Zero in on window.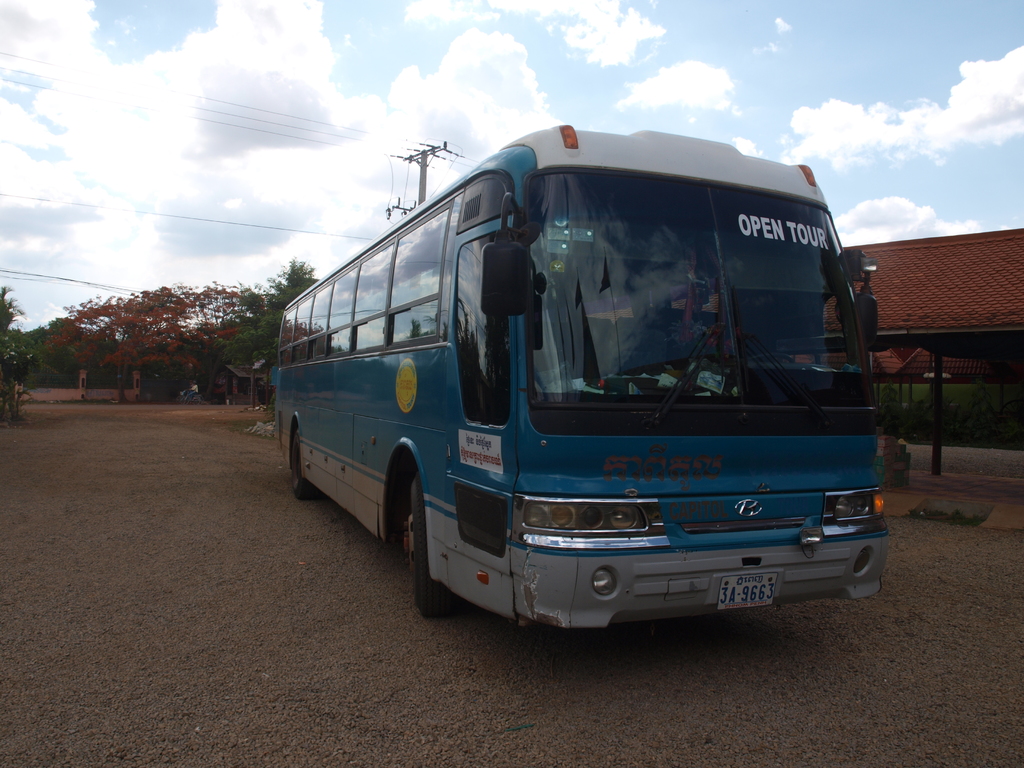
Zeroed in: [287,294,310,371].
